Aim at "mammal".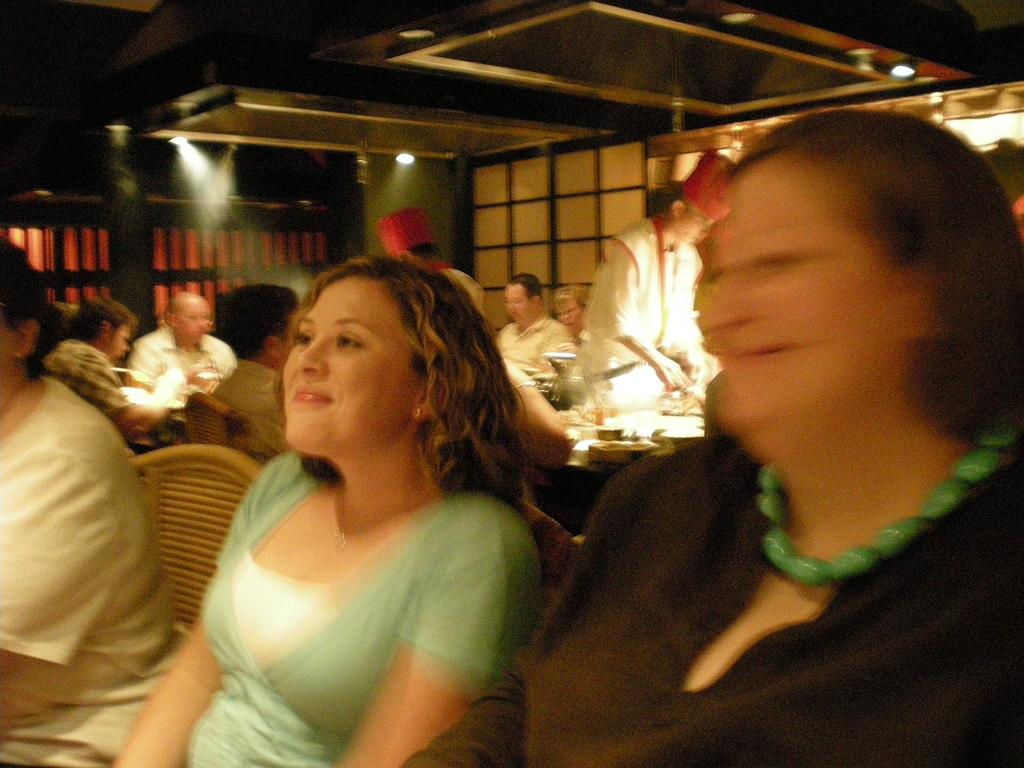
Aimed at Rect(531, 74, 1023, 741).
